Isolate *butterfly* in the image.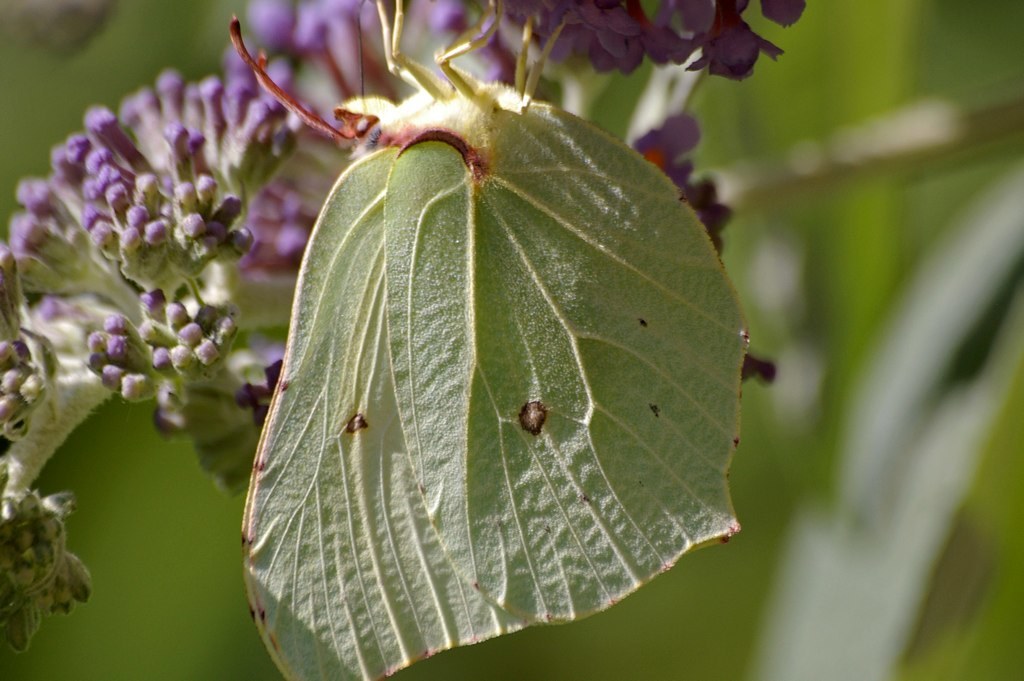
Isolated region: rect(244, 41, 760, 652).
